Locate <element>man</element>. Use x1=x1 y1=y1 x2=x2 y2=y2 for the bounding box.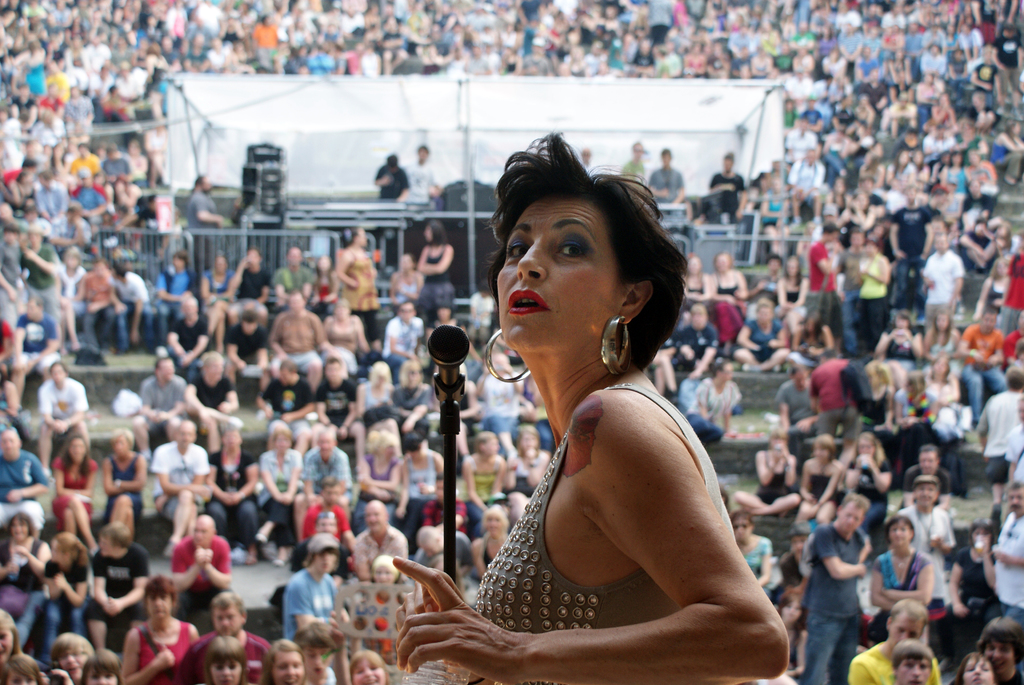
x1=802 y1=490 x2=877 y2=684.
